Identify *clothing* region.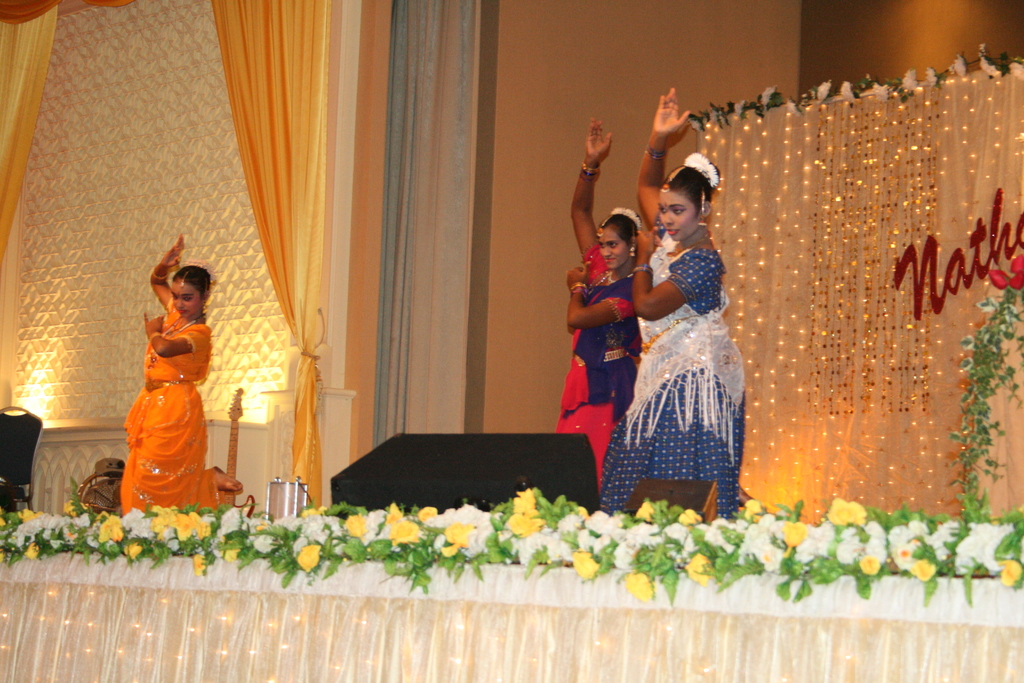
Region: (548,245,647,493).
